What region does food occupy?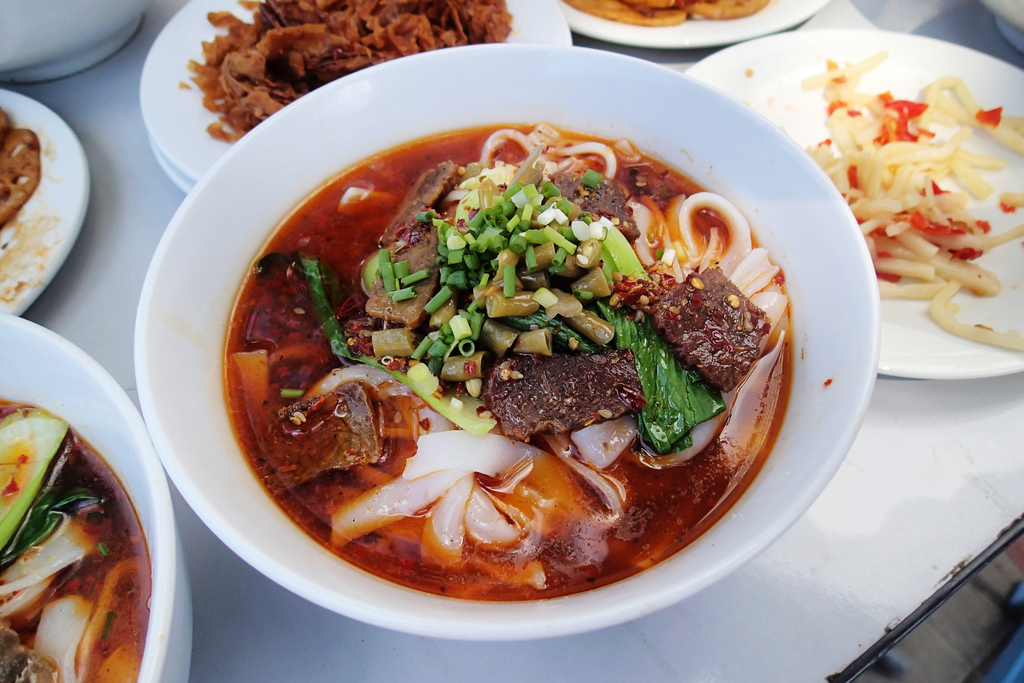
bbox=[797, 58, 1023, 350].
